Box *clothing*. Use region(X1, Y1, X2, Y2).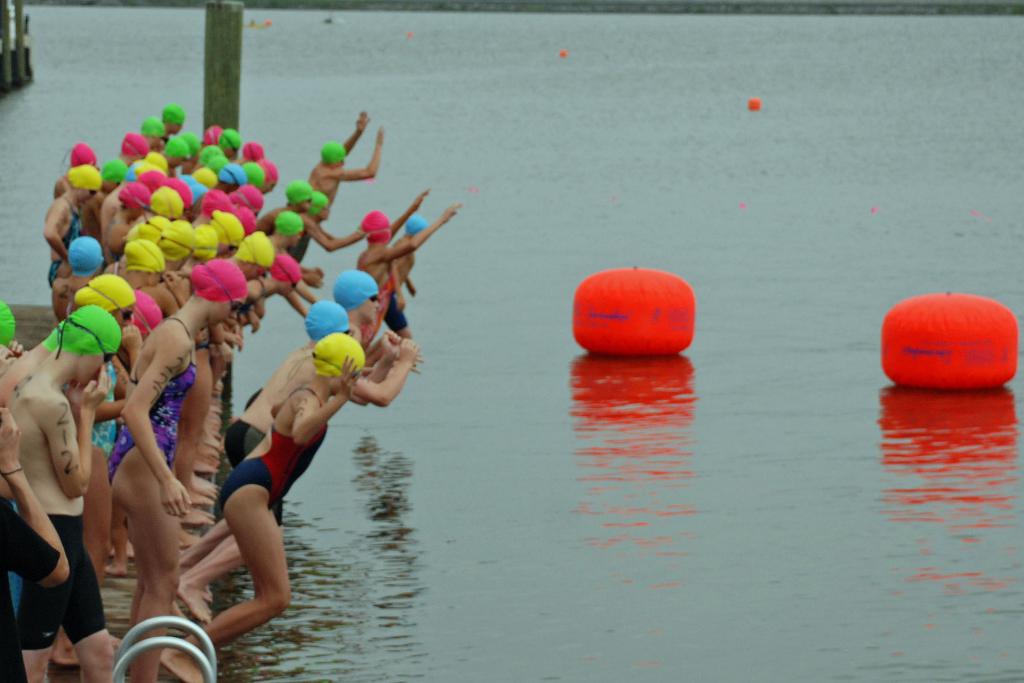
region(319, 140, 352, 169).
